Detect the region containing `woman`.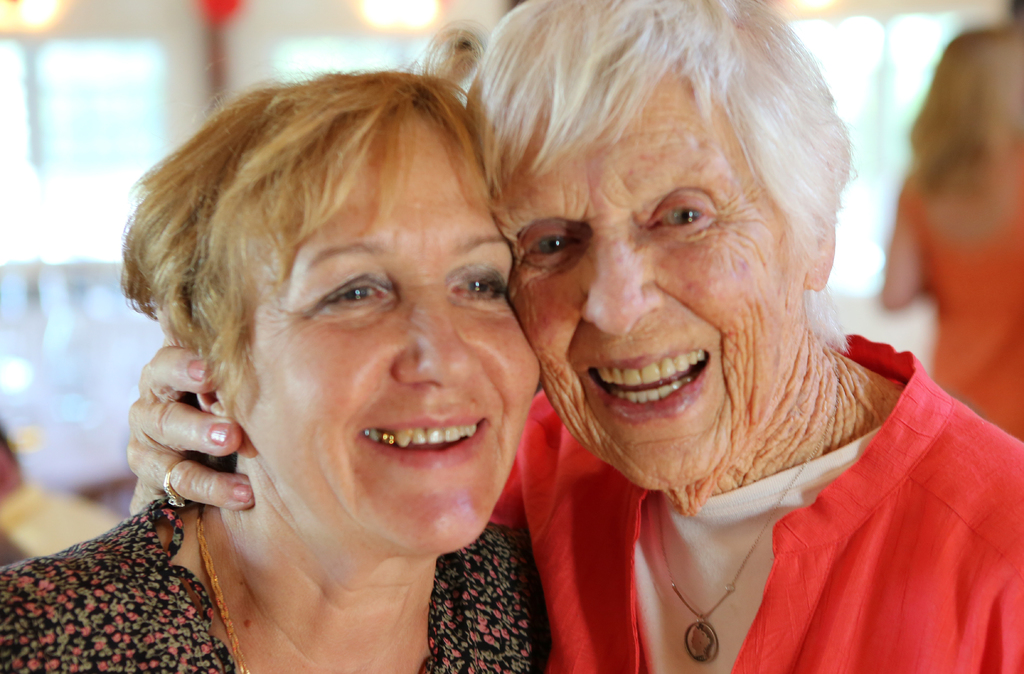
pyautogui.locateOnScreen(424, 6, 983, 664).
